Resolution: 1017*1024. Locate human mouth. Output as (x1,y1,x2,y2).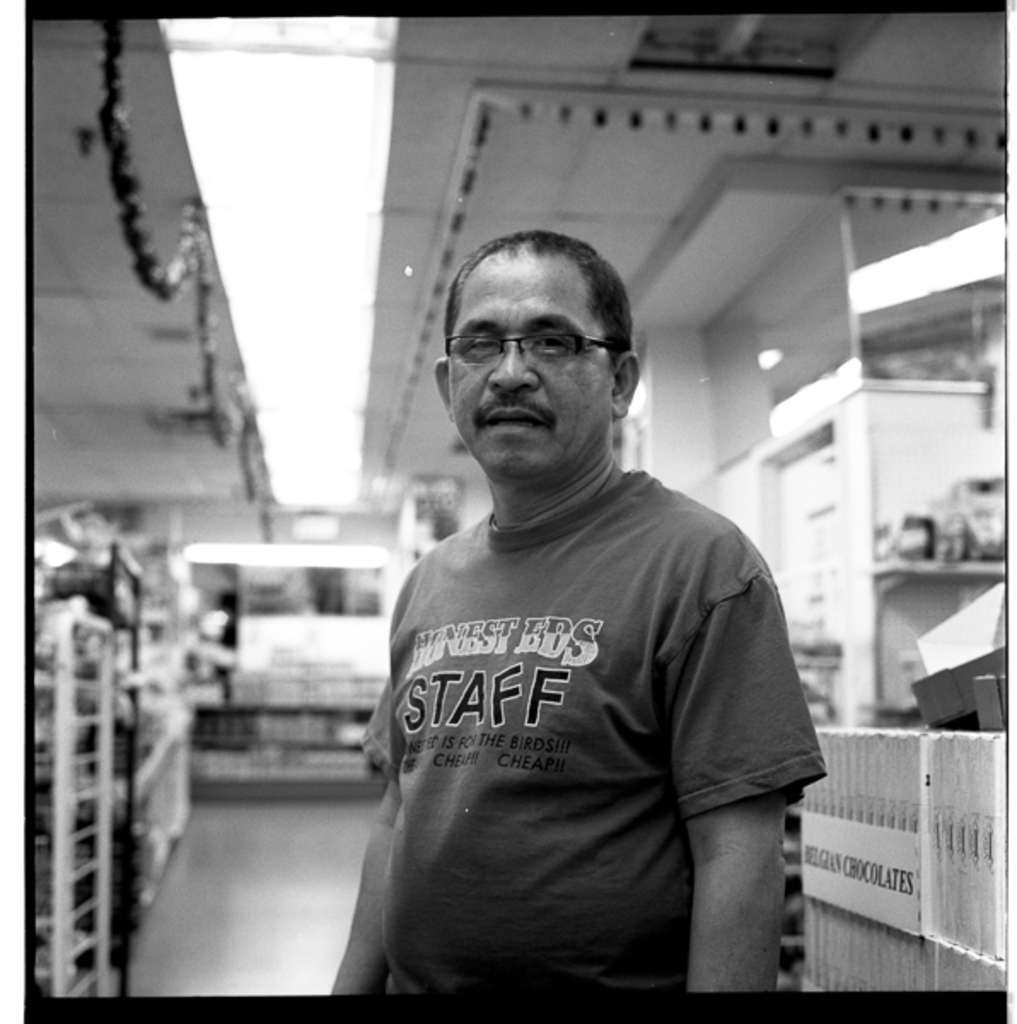
(481,406,546,433).
